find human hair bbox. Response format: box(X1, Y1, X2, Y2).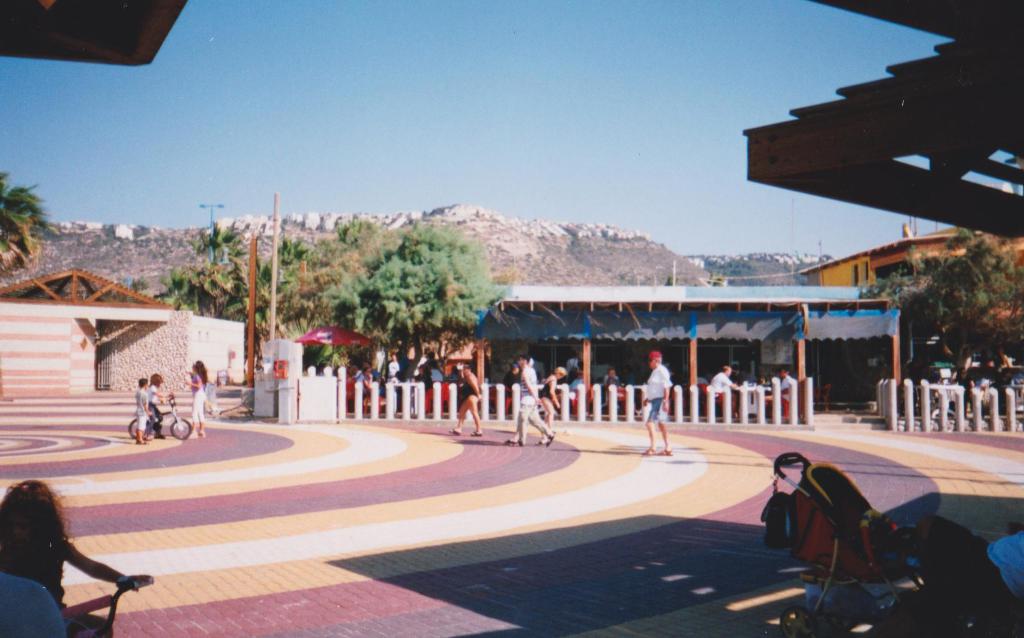
box(2, 496, 77, 601).
